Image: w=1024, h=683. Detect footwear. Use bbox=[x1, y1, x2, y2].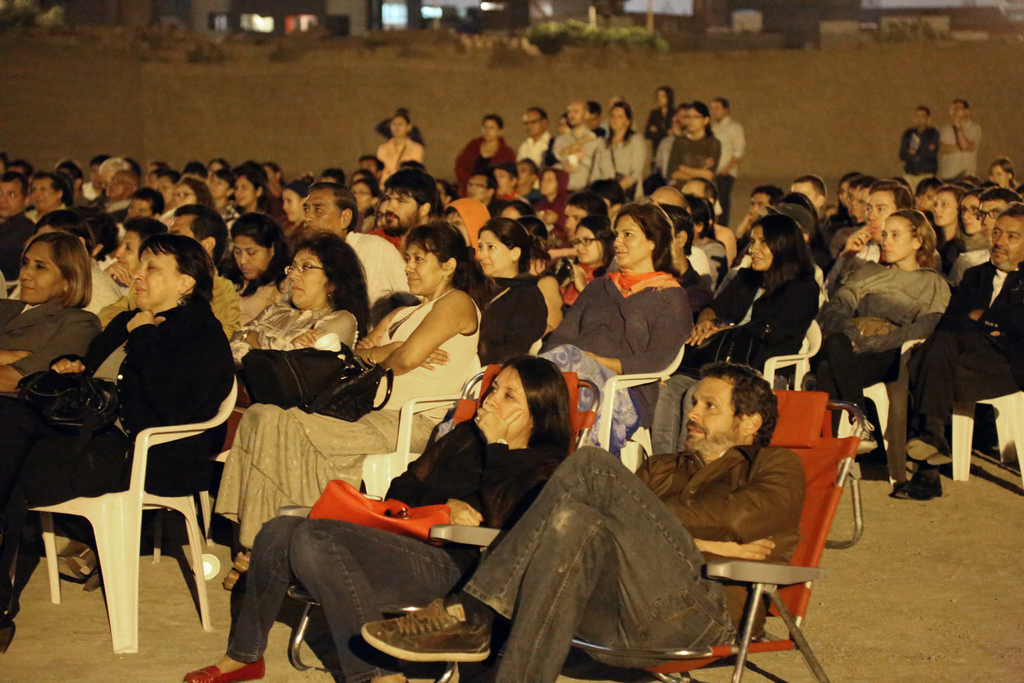
bbox=[184, 661, 268, 682].
